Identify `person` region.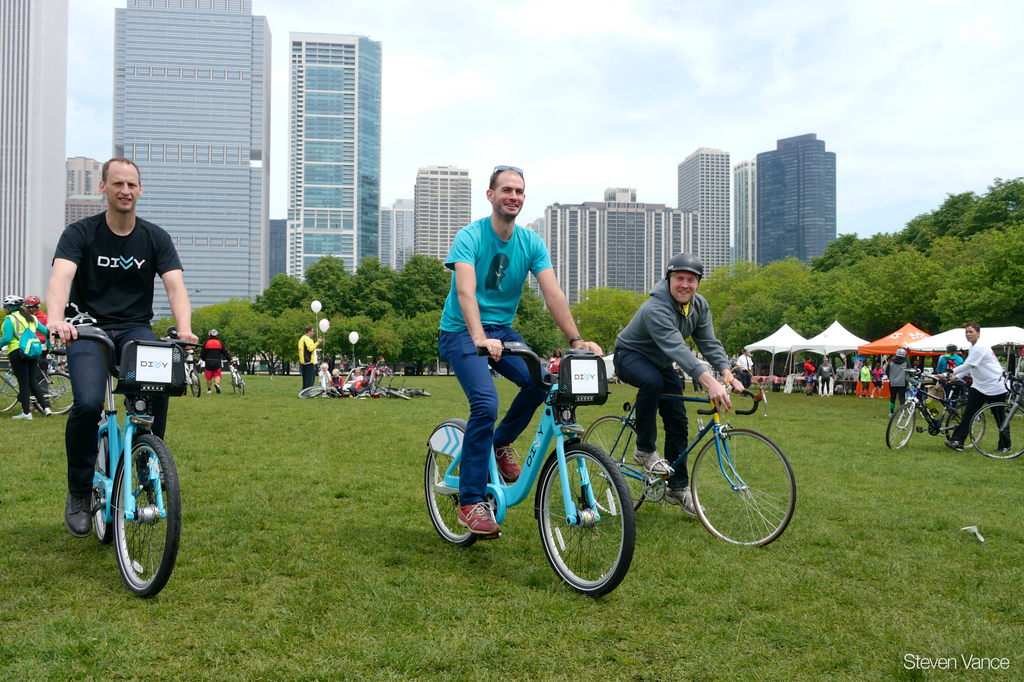
Region: 351, 367, 362, 388.
